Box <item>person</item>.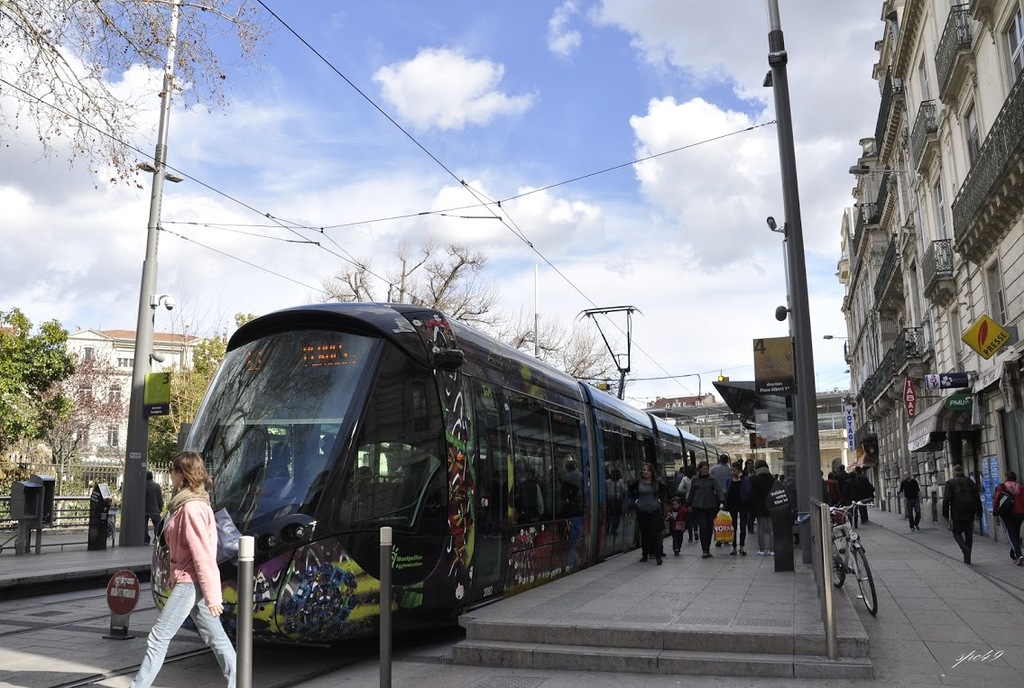
943, 463, 983, 561.
